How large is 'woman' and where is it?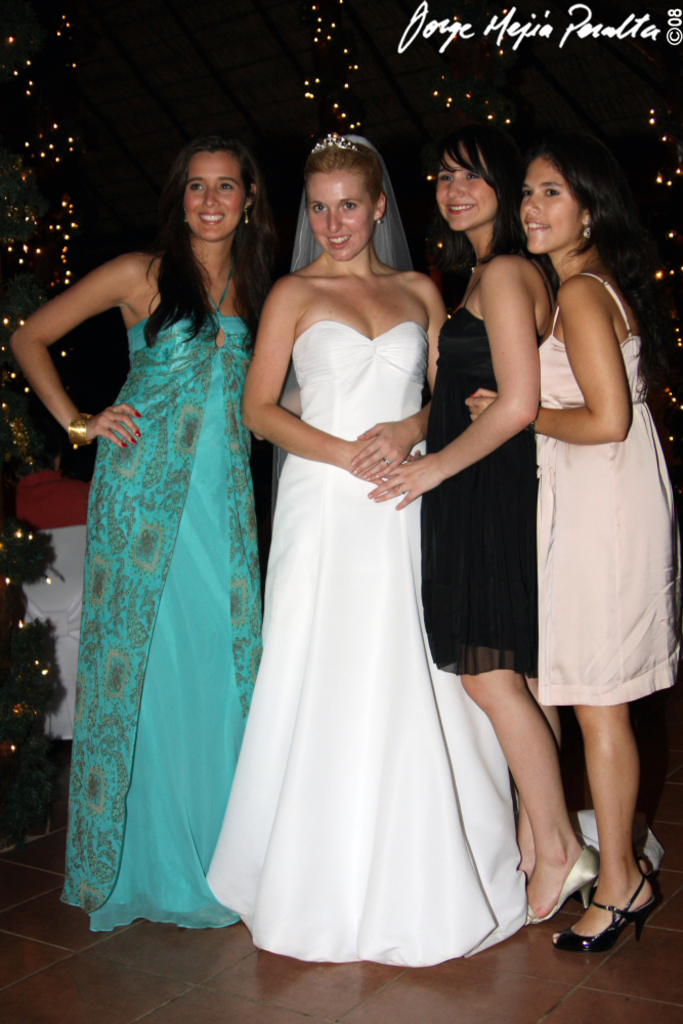
Bounding box: [14,124,303,932].
